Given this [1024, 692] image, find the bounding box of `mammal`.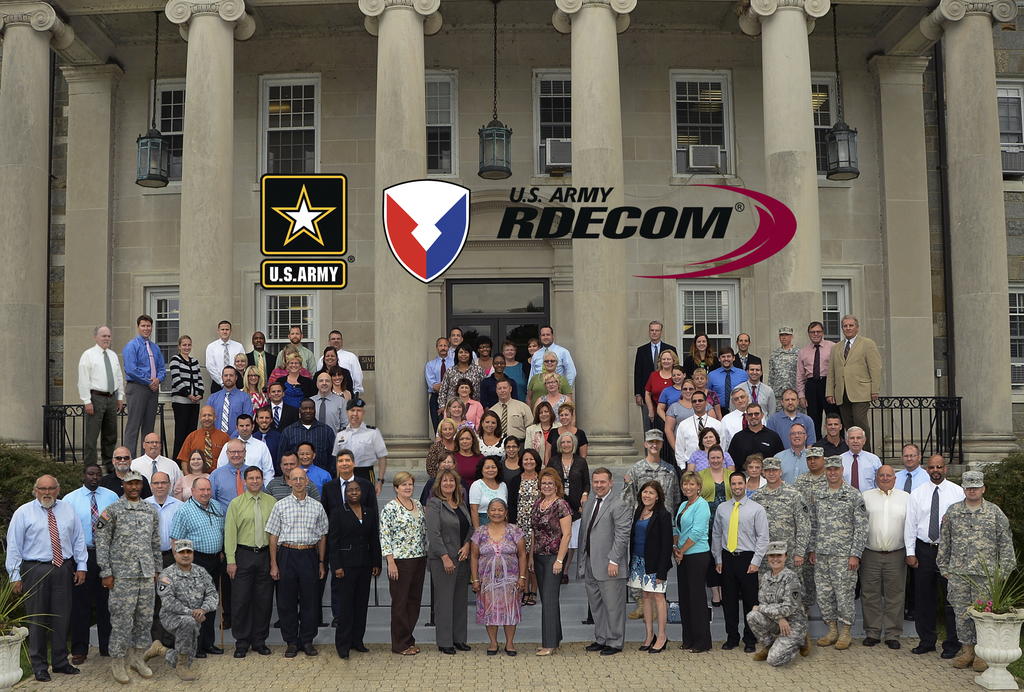
[left=108, top=447, right=150, bottom=499].
